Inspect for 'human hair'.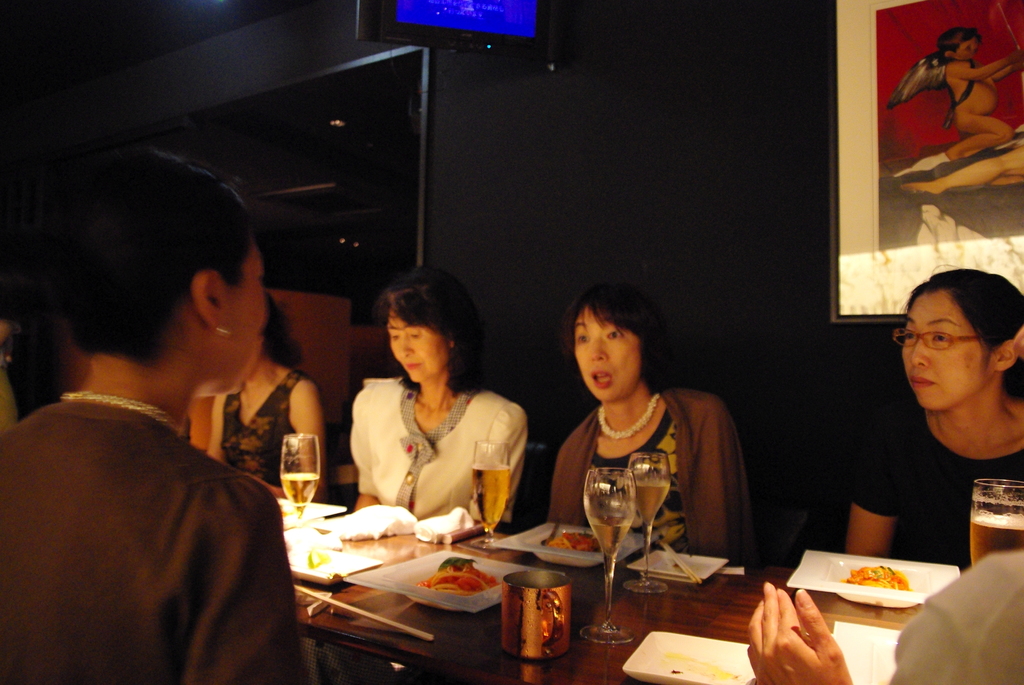
Inspection: left=378, top=272, right=481, bottom=398.
